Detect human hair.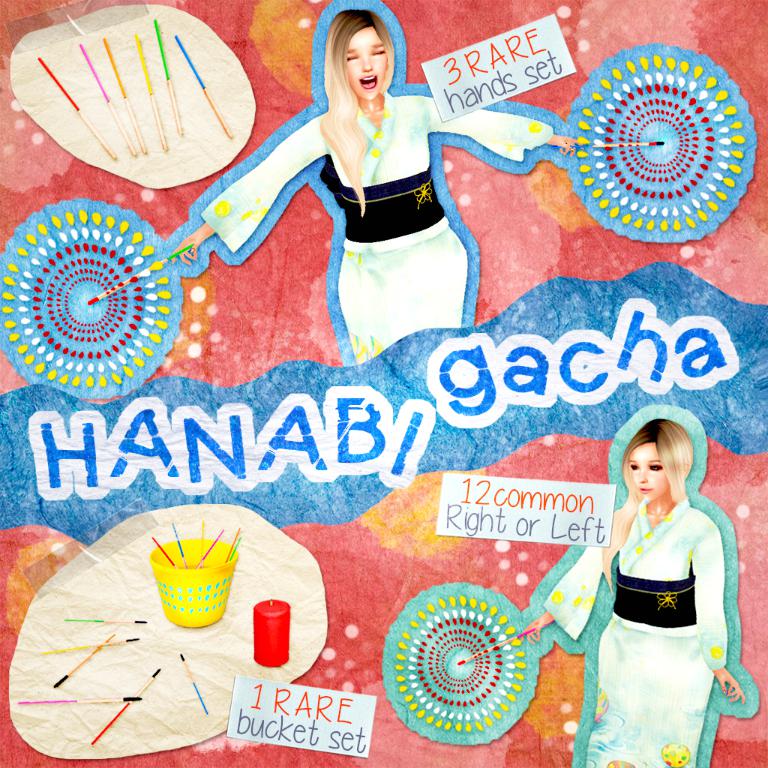
Detected at [320,3,401,224].
